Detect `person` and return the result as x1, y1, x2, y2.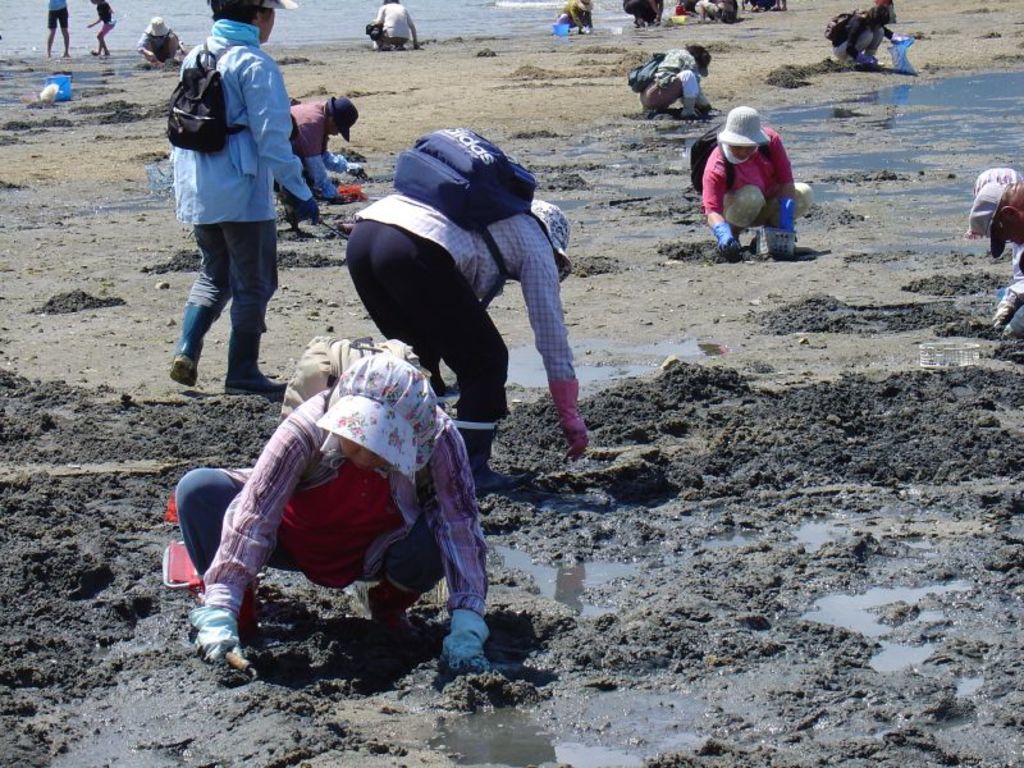
168, 0, 315, 397.
